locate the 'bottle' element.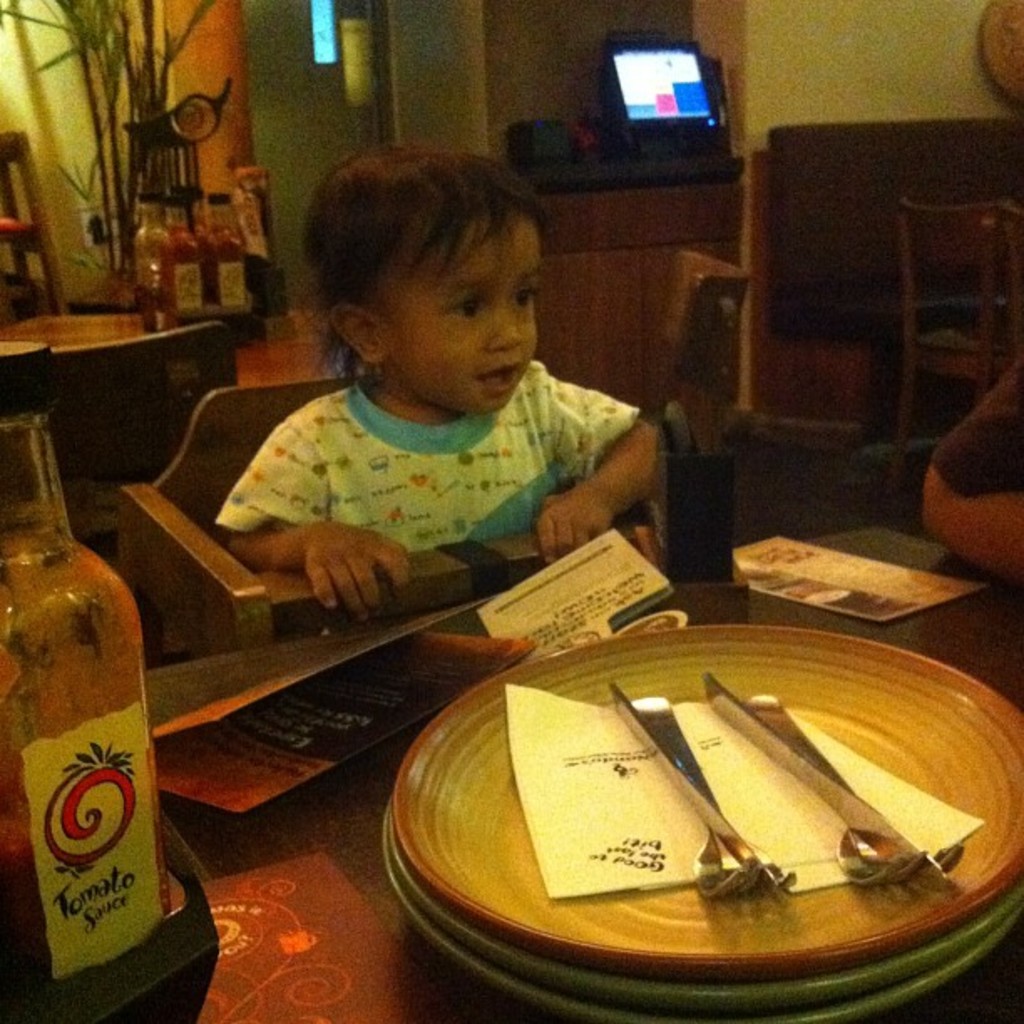
Element bbox: box(154, 197, 209, 330).
